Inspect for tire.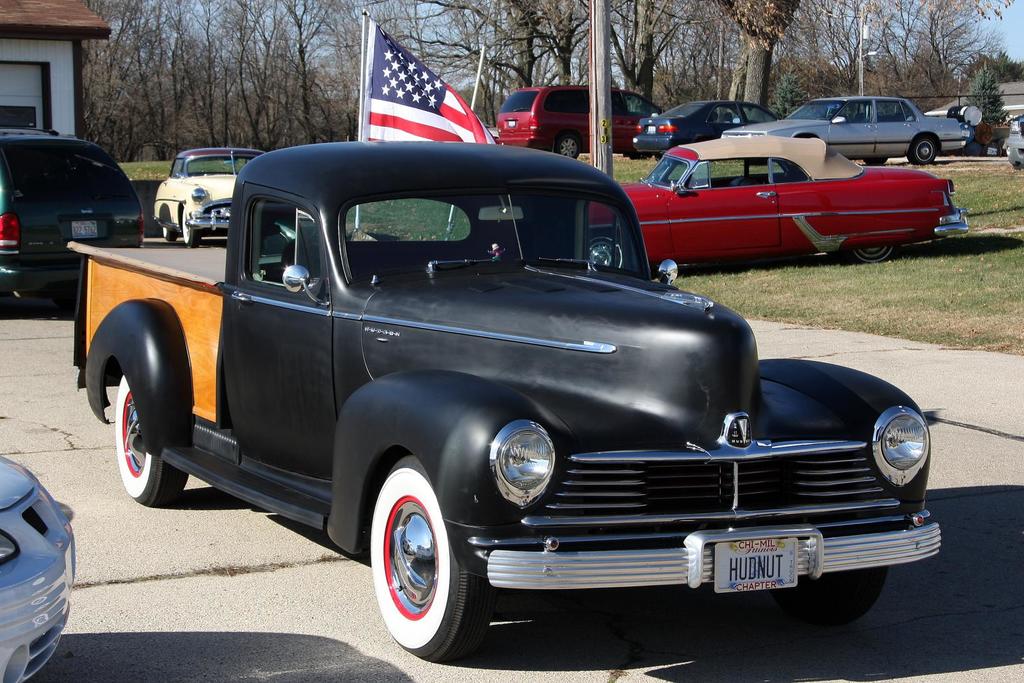
Inspection: left=155, top=213, right=180, bottom=242.
